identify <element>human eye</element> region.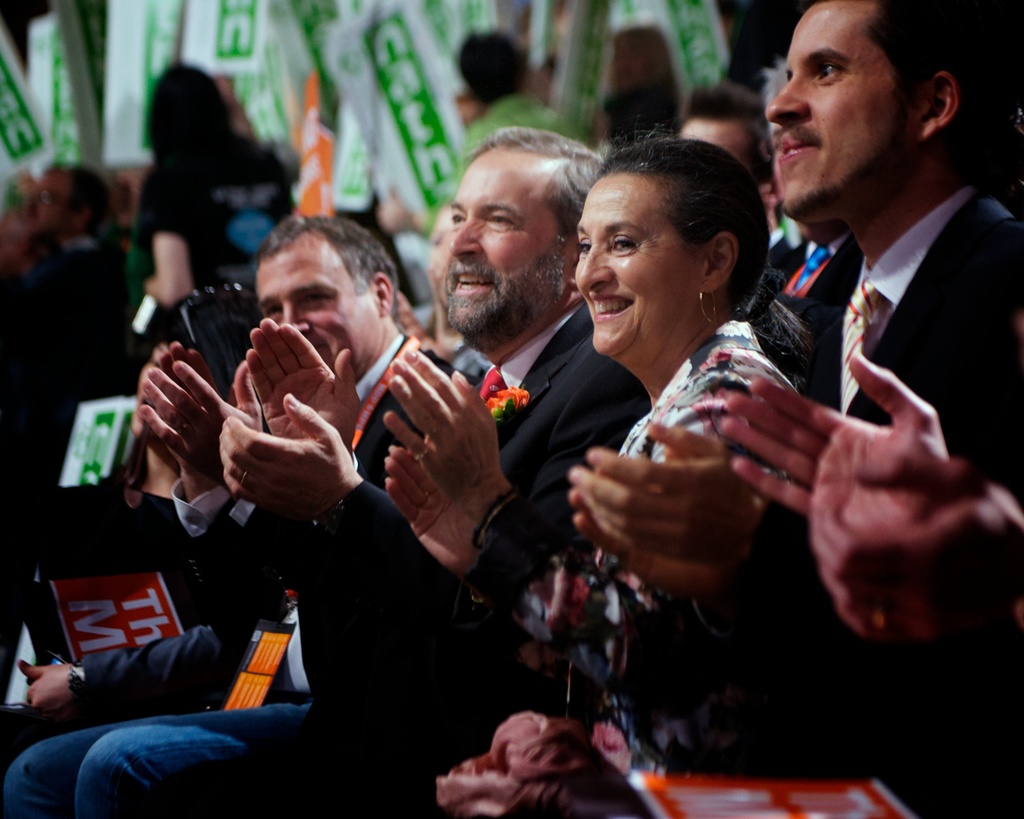
Region: select_region(813, 58, 842, 83).
